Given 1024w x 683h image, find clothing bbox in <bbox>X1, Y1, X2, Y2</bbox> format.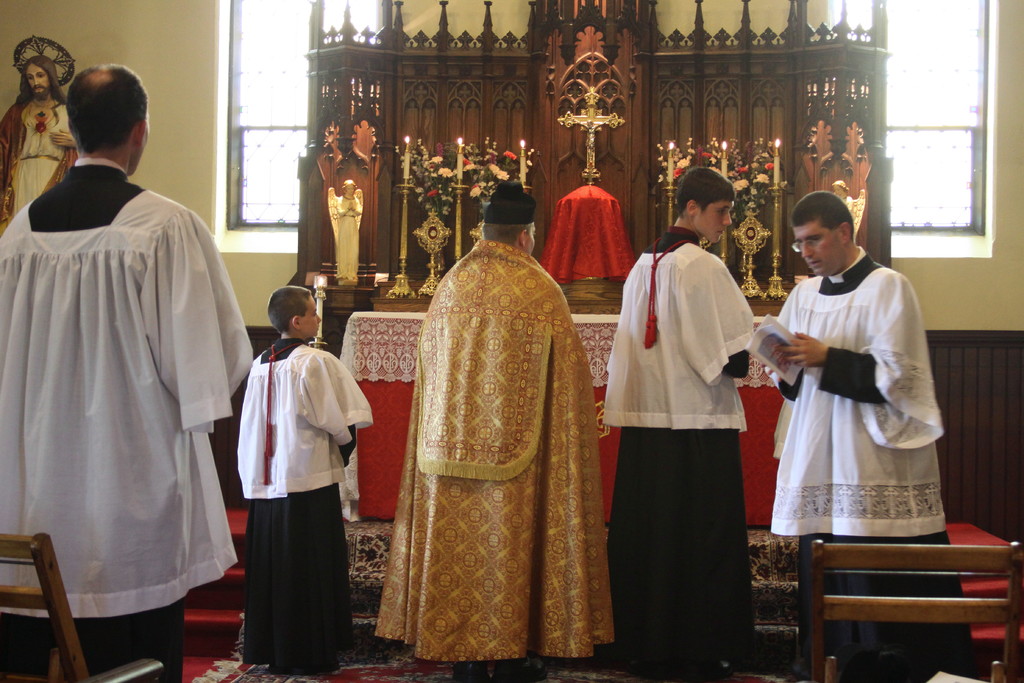
<bbox>773, 244, 941, 538</bbox>.
